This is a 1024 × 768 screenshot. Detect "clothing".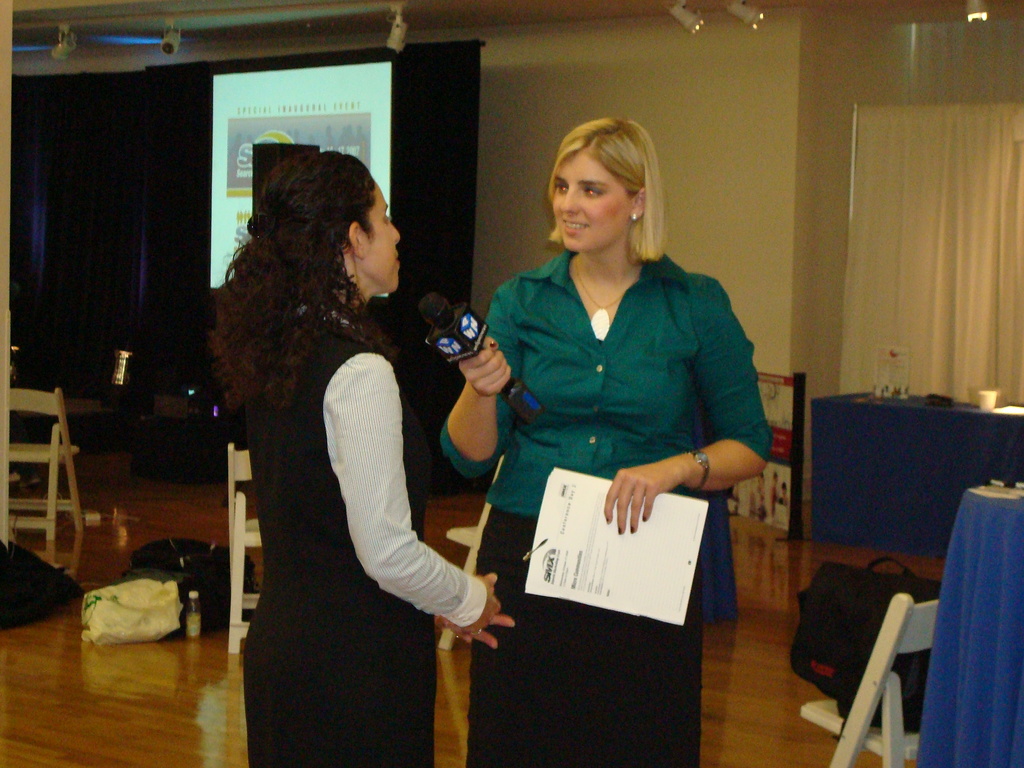
rect(459, 222, 755, 659).
